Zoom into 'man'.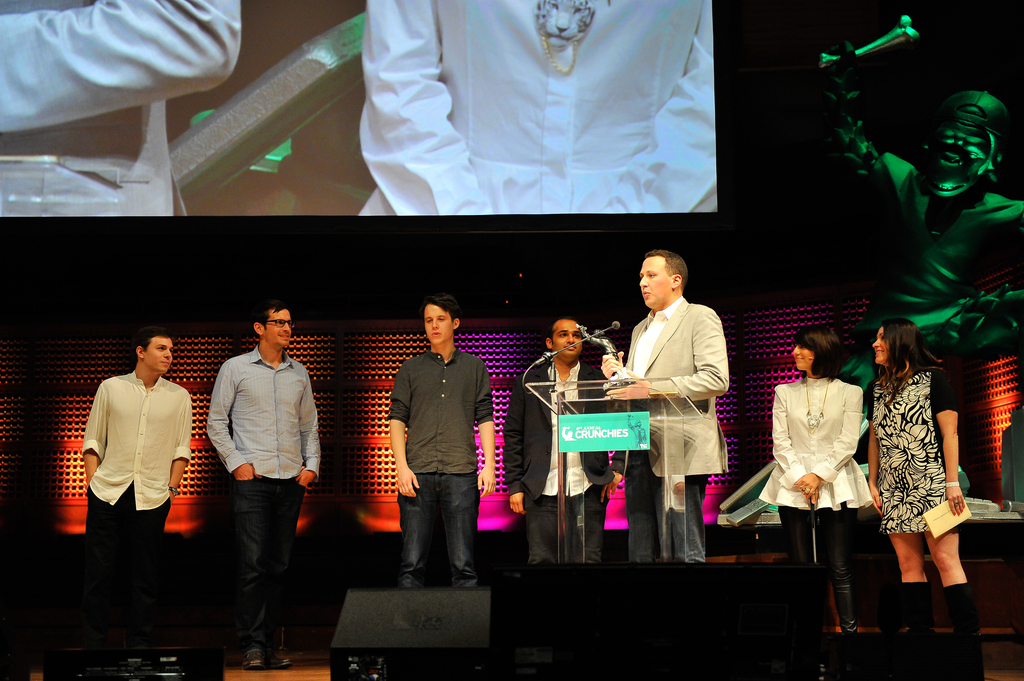
Zoom target: box=[601, 247, 730, 563].
